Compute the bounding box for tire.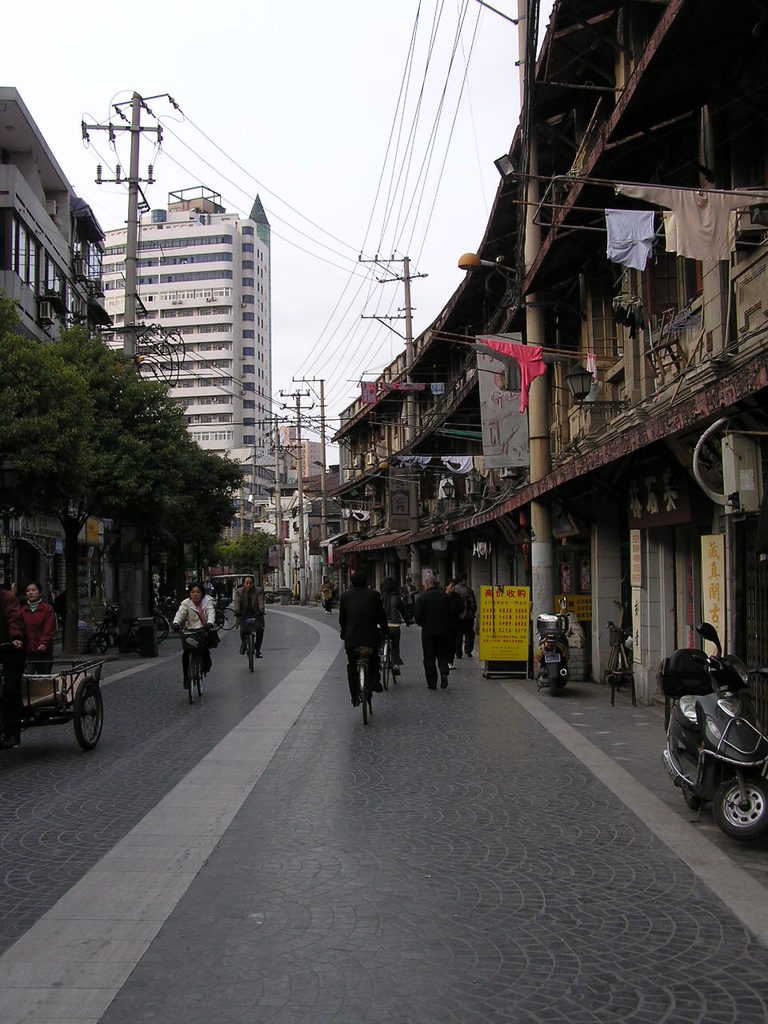
Rect(155, 615, 166, 638).
